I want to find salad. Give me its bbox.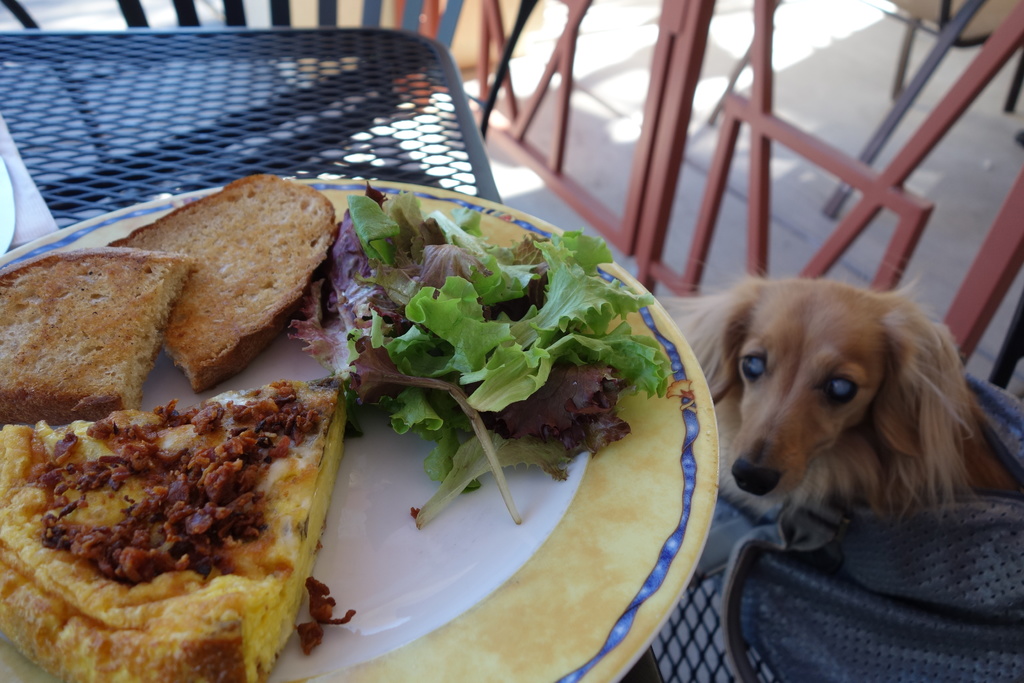
crop(283, 180, 678, 529).
